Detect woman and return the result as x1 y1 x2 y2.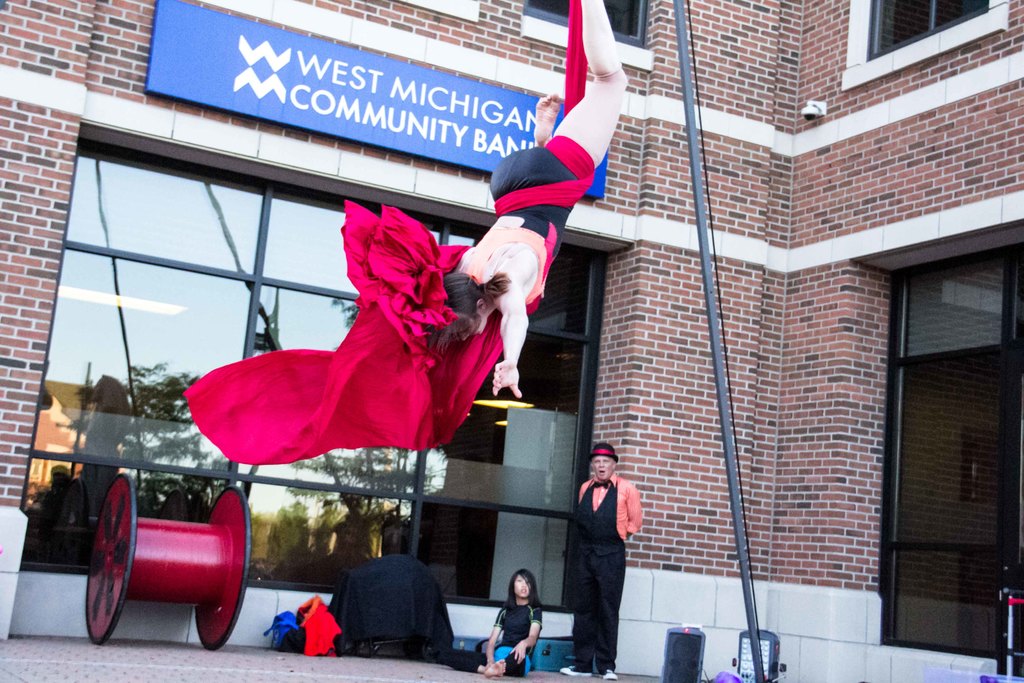
179 0 629 466.
